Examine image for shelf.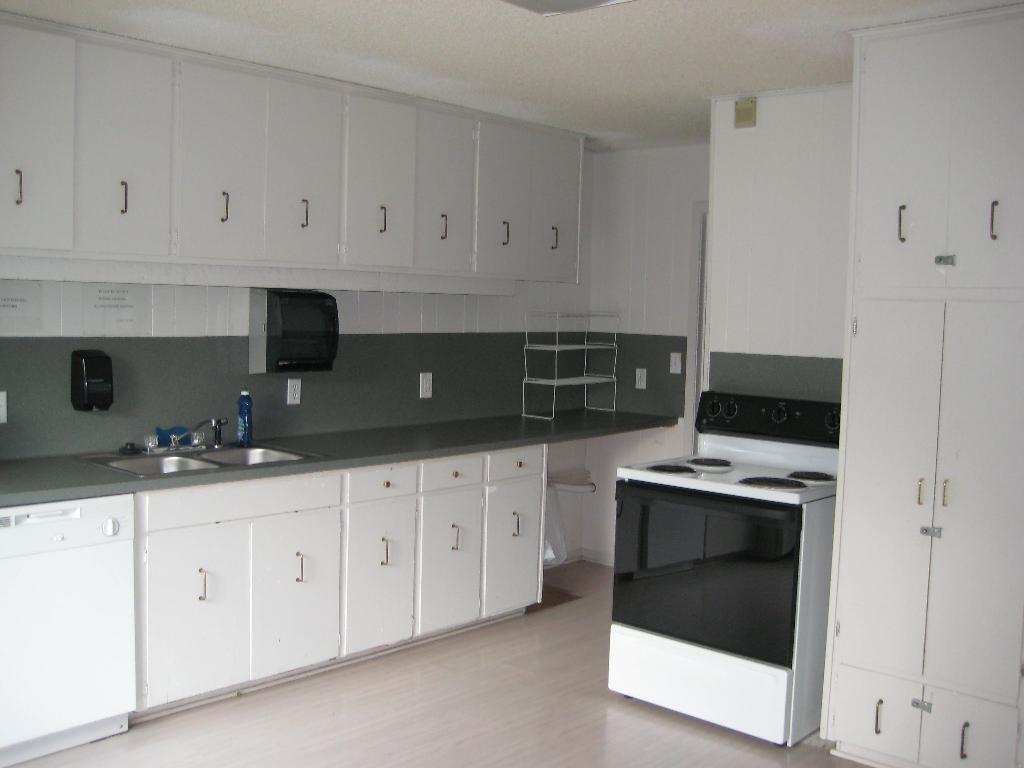
Examination result: [419,455,499,630].
